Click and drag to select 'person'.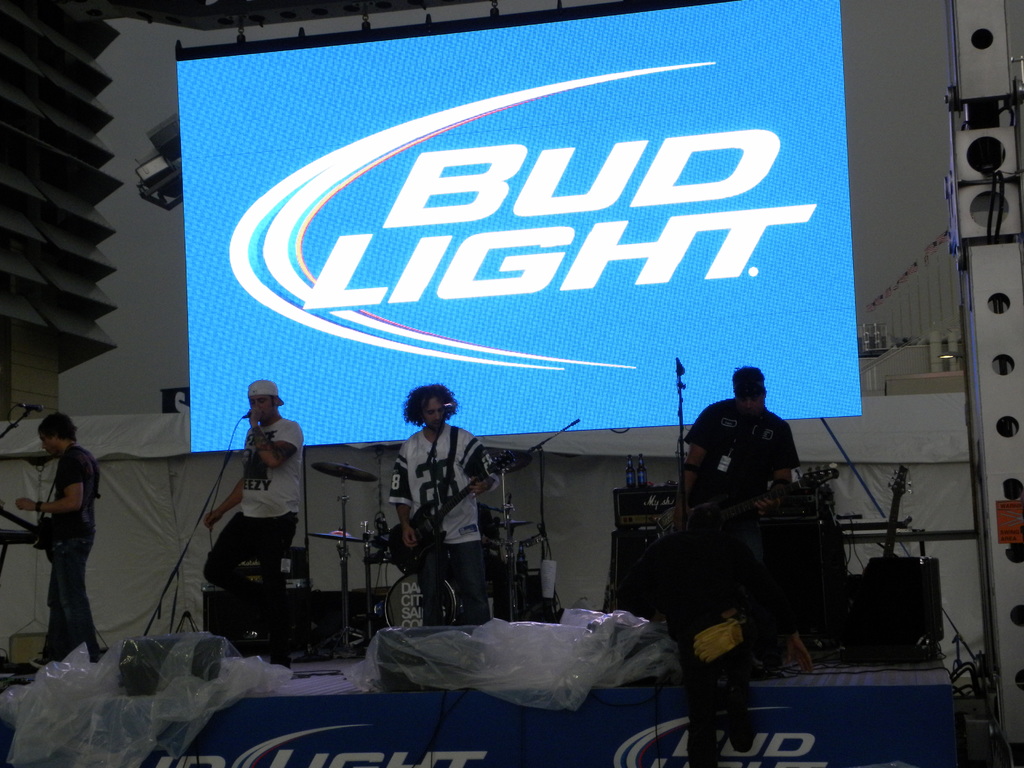
Selection: 15:408:100:678.
